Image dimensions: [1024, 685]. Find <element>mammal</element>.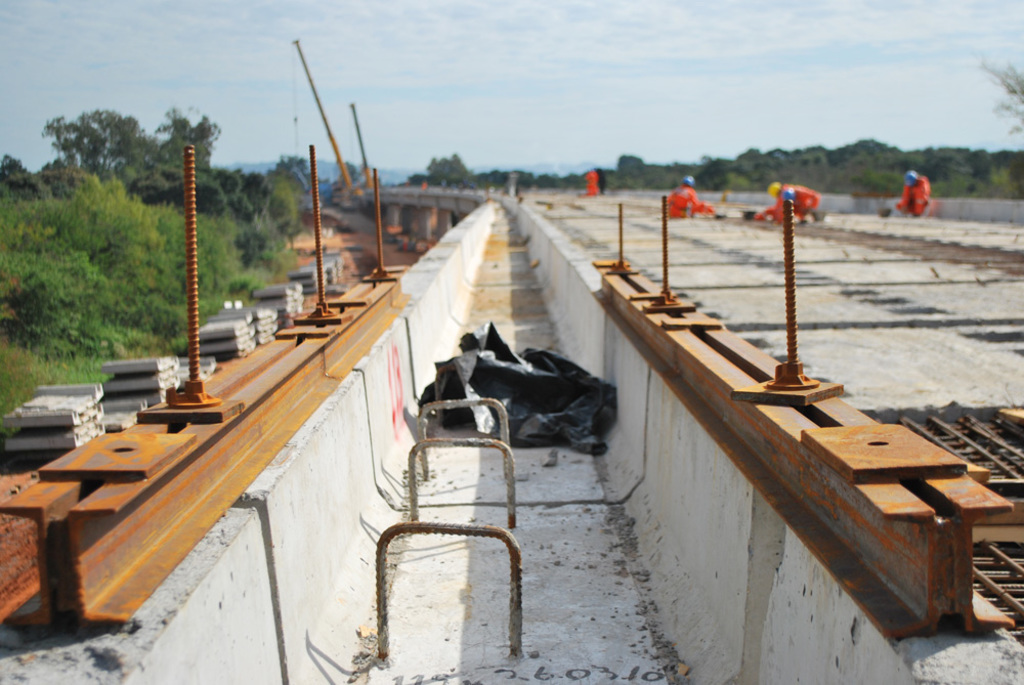
pyautogui.locateOnScreen(899, 170, 930, 211).
